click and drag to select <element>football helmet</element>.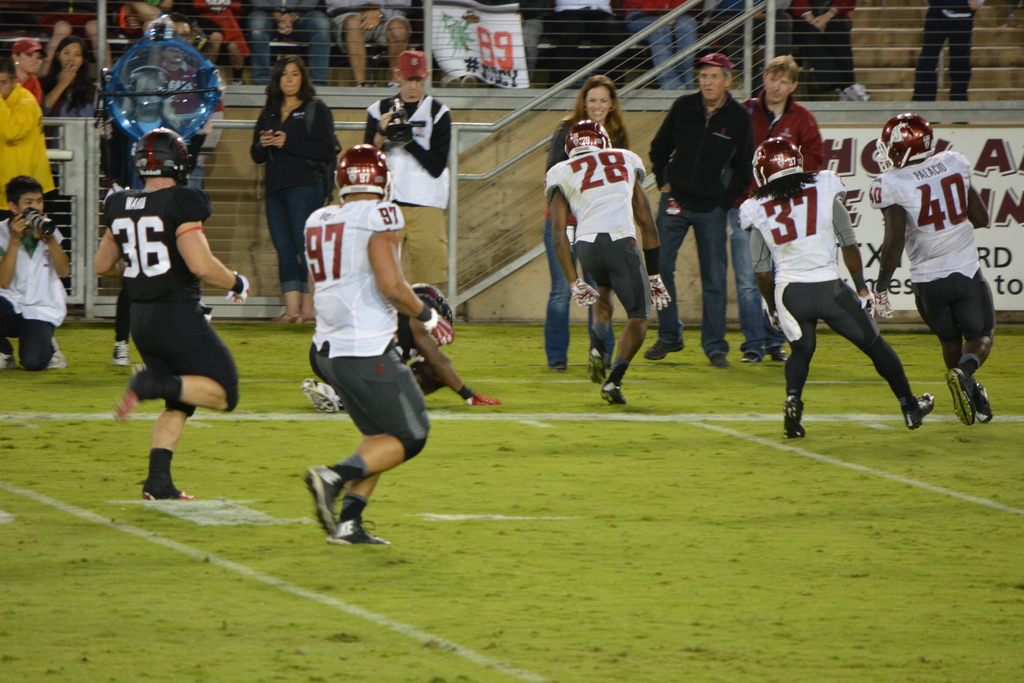
Selection: left=337, top=144, right=385, bottom=193.
